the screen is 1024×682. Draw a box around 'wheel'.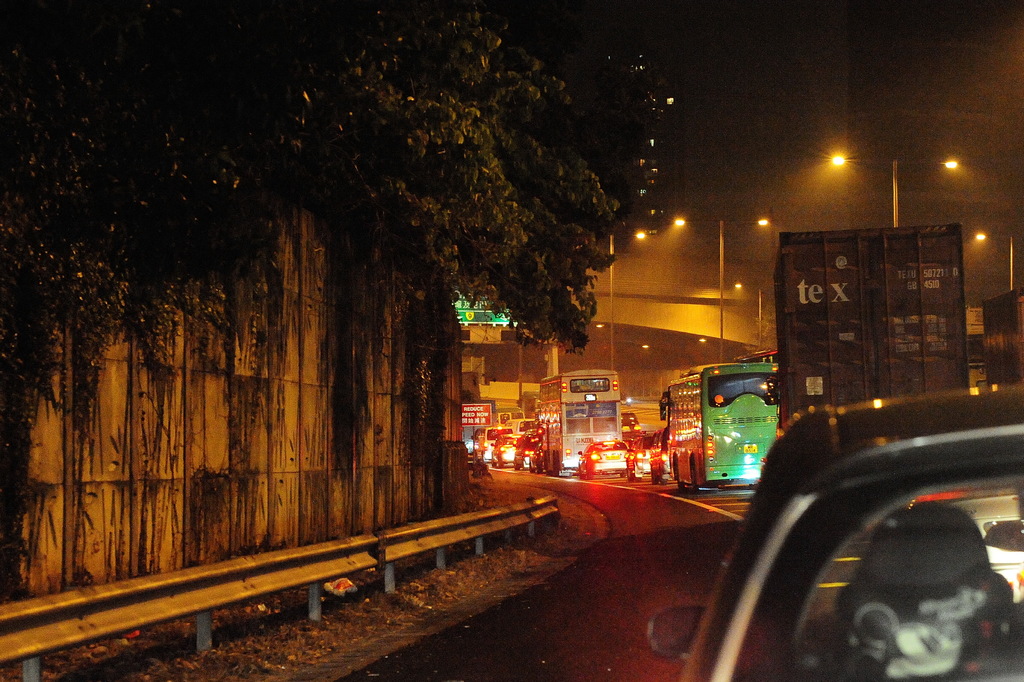
bbox=[579, 469, 586, 478].
